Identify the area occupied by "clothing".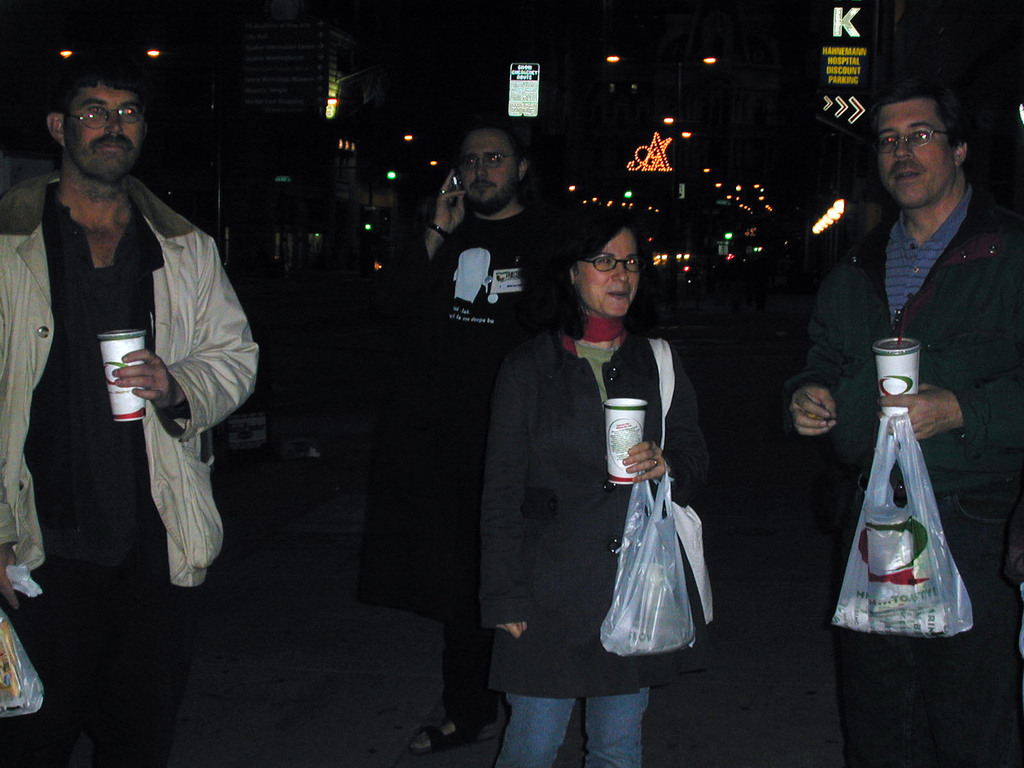
Area: detection(376, 211, 587, 721).
